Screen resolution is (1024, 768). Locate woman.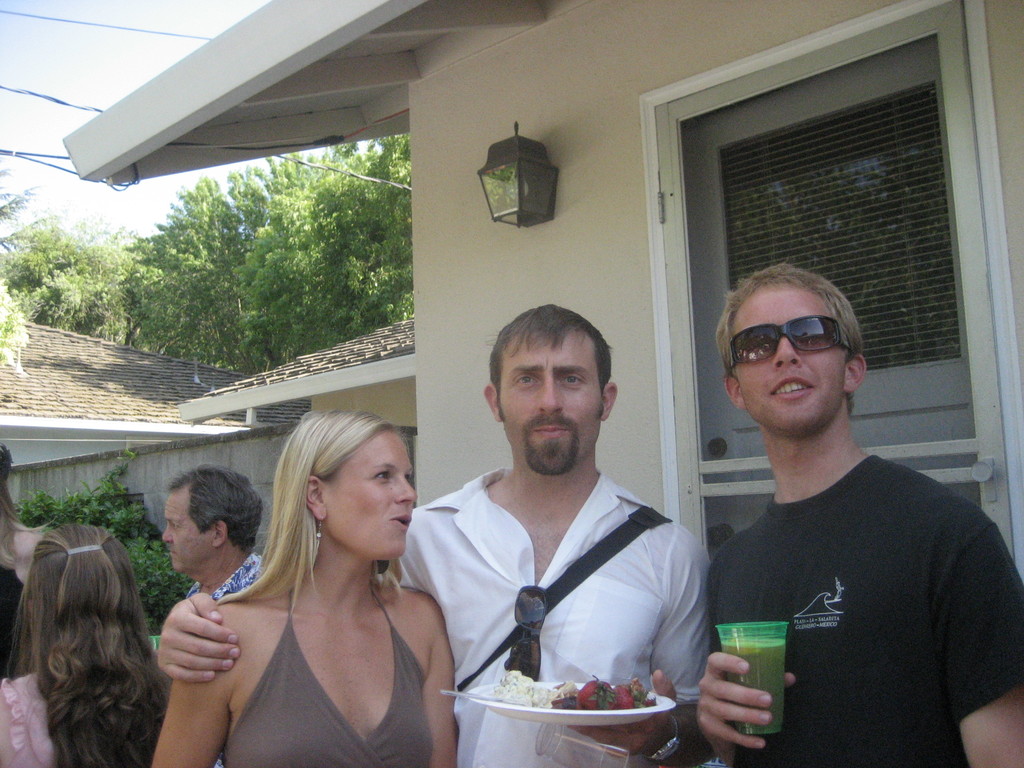
left=0, top=540, right=186, bottom=767.
